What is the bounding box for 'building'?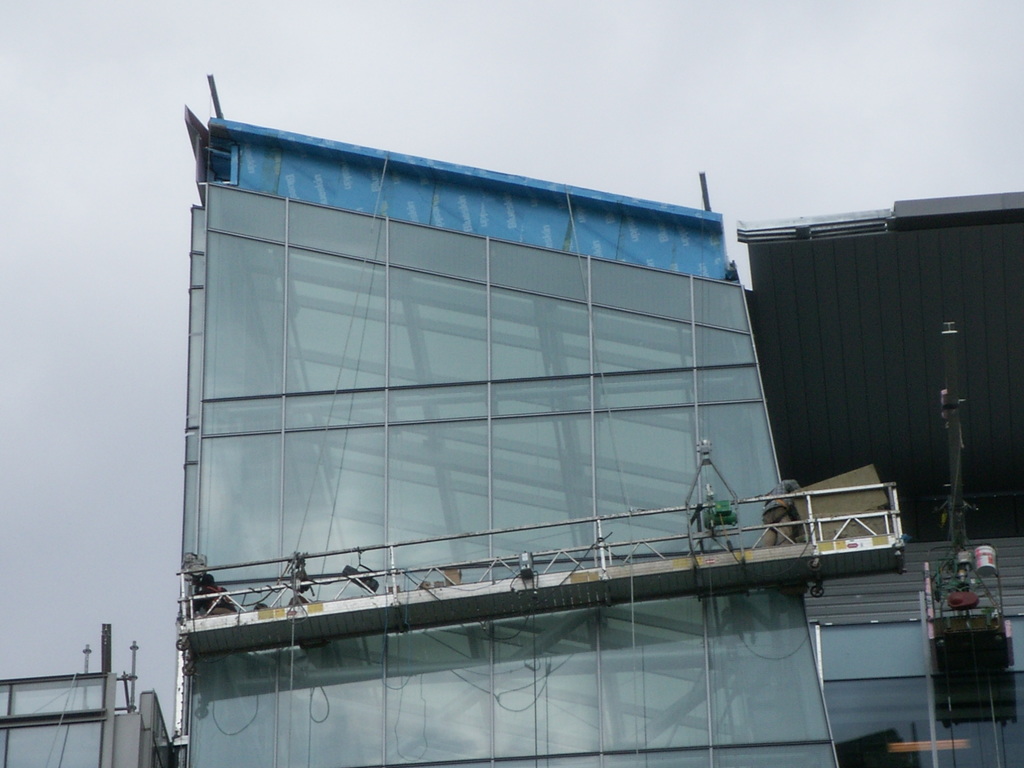
pyautogui.locateOnScreen(739, 186, 1023, 537).
